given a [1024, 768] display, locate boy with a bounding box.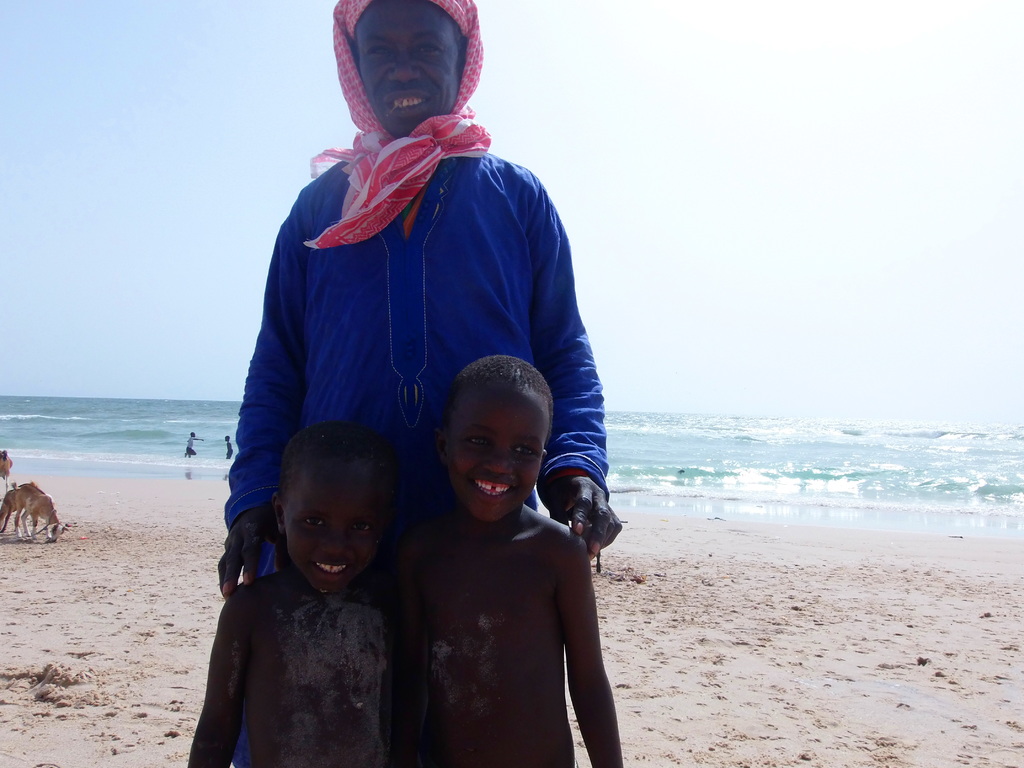
Located: x1=391 y1=349 x2=623 y2=767.
